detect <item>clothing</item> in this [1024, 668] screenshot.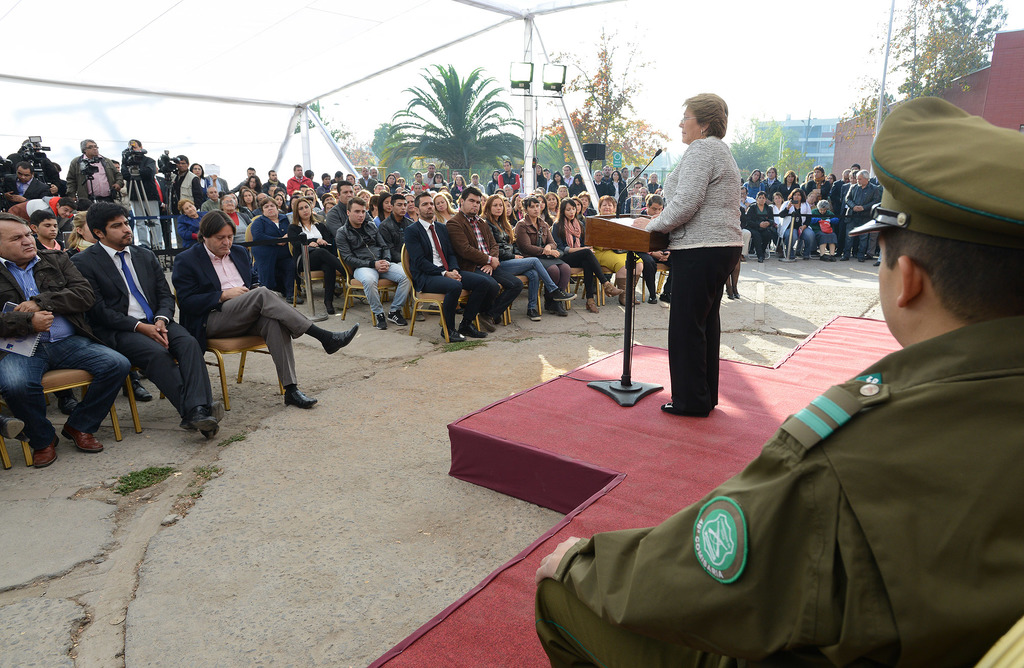
Detection: box=[648, 132, 749, 420].
